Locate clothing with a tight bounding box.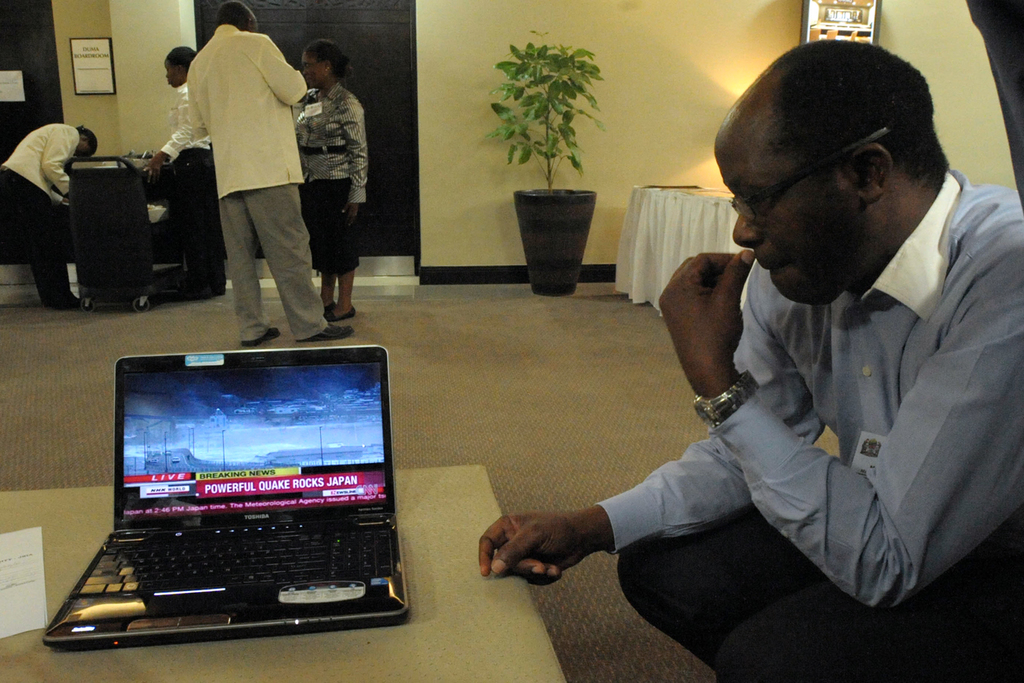
x1=0, y1=121, x2=74, y2=304.
